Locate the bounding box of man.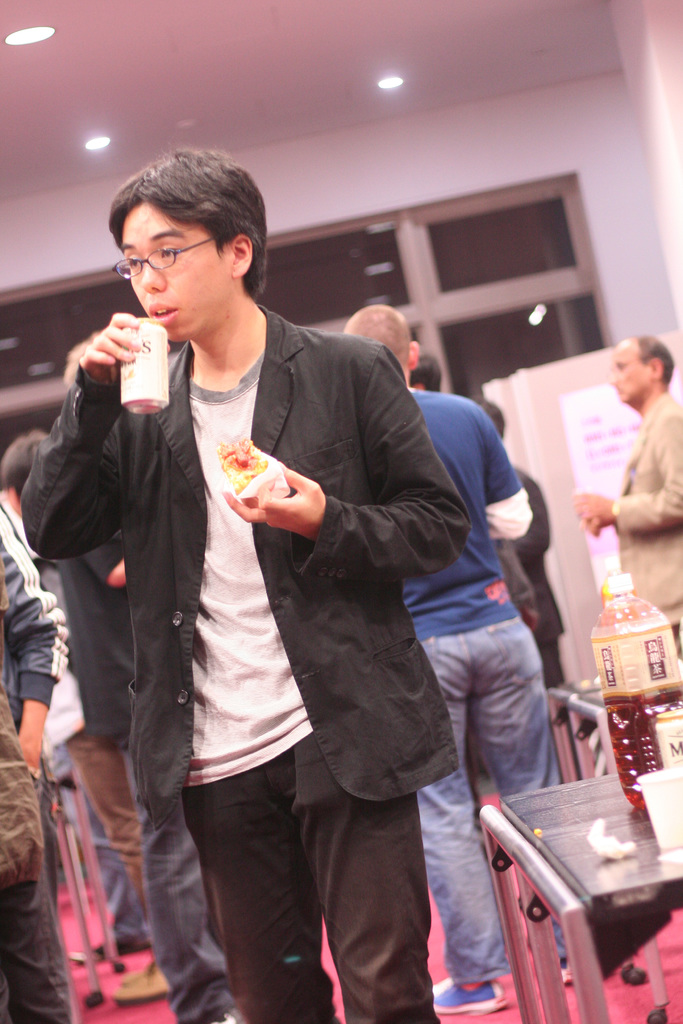
Bounding box: x1=0 y1=428 x2=176 y2=1006.
